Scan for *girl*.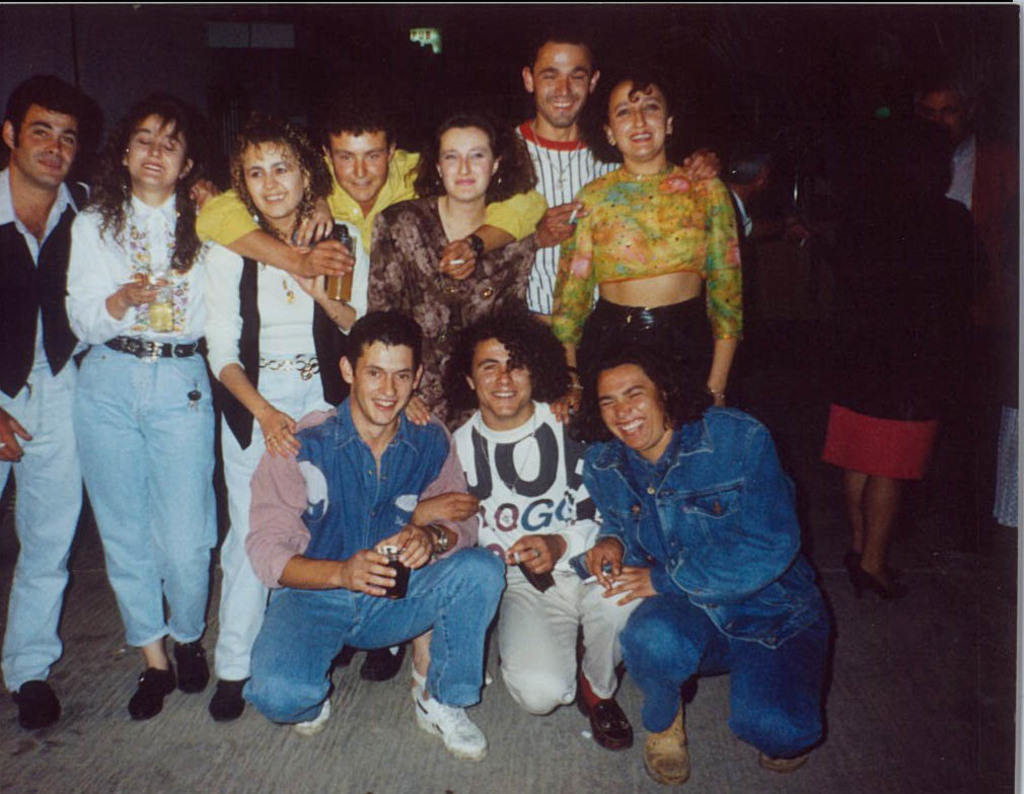
Scan result: [left=543, top=58, right=743, bottom=444].
